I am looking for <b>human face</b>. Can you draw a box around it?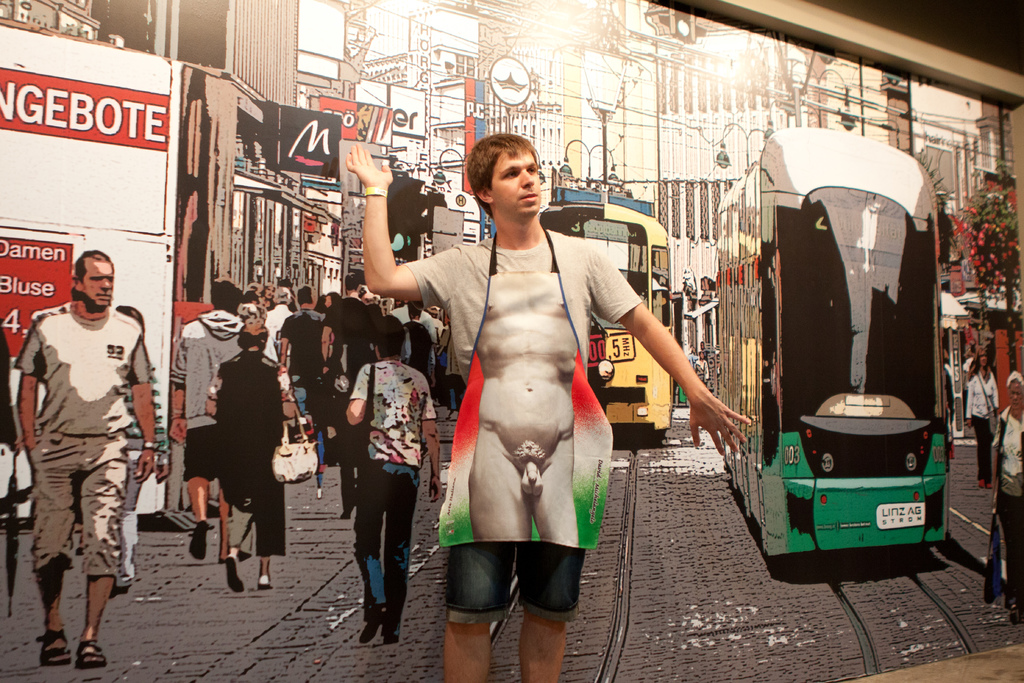
Sure, the bounding box is (974, 352, 989, 378).
